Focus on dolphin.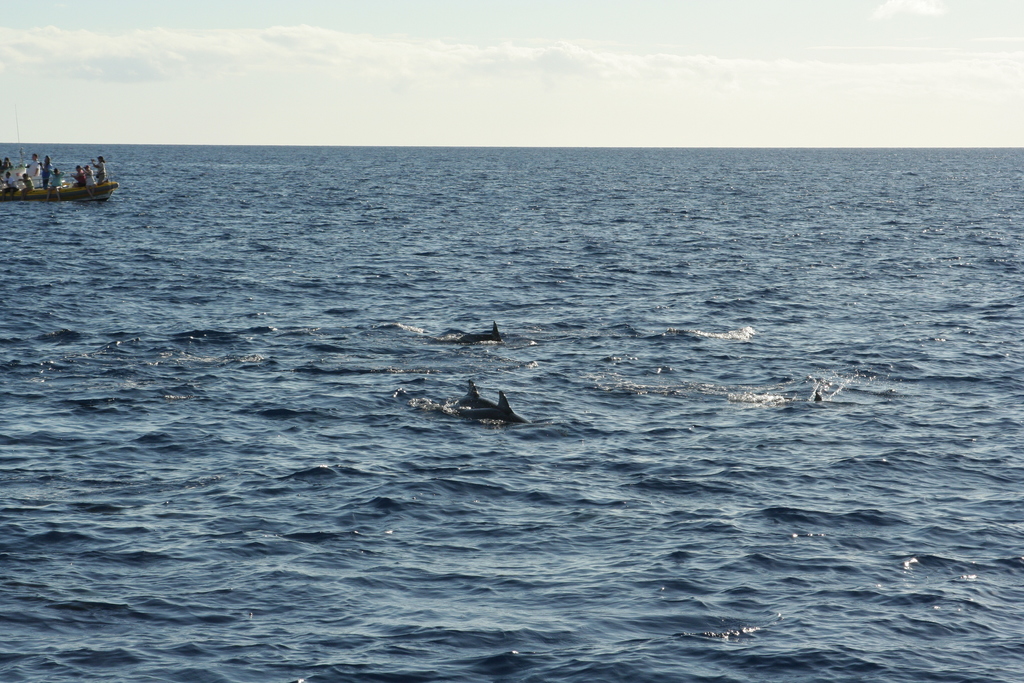
Focused at 452/381/497/411.
